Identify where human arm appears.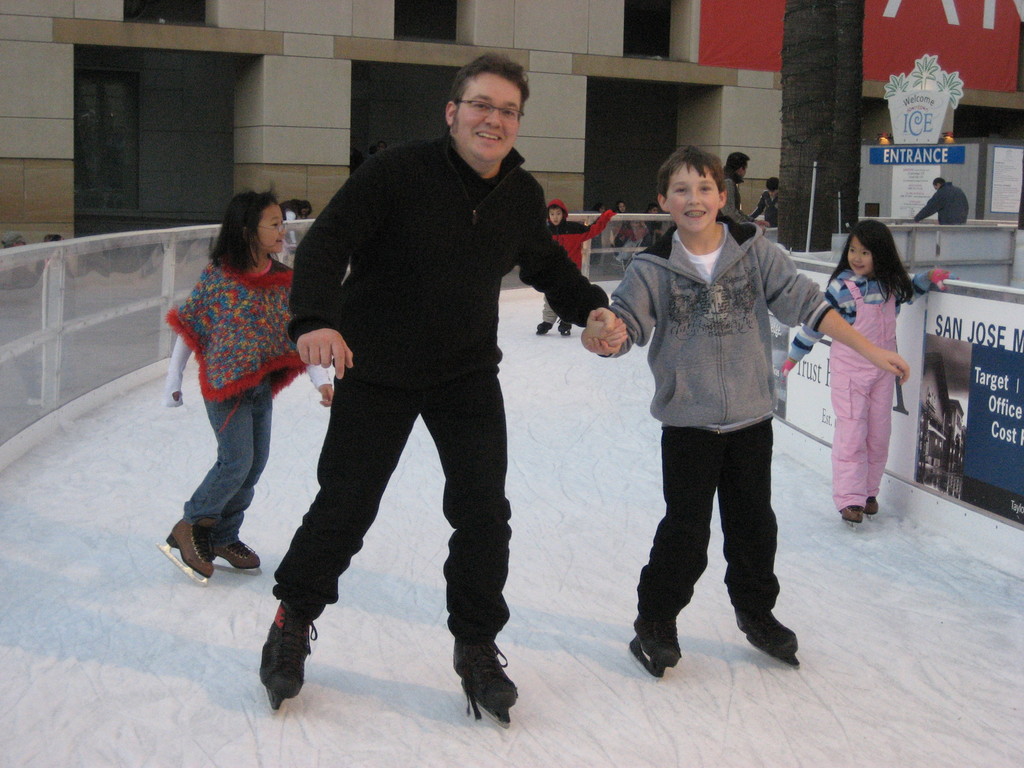
Appears at (721, 176, 768, 222).
